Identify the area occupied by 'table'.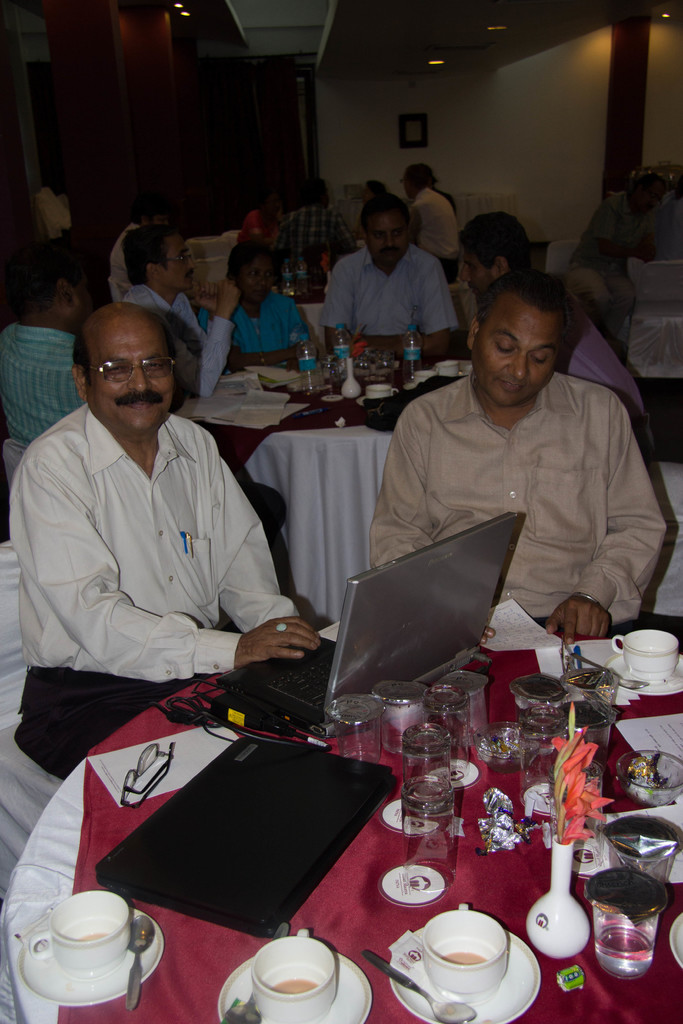
Area: [left=0, top=583, right=682, bottom=1023].
